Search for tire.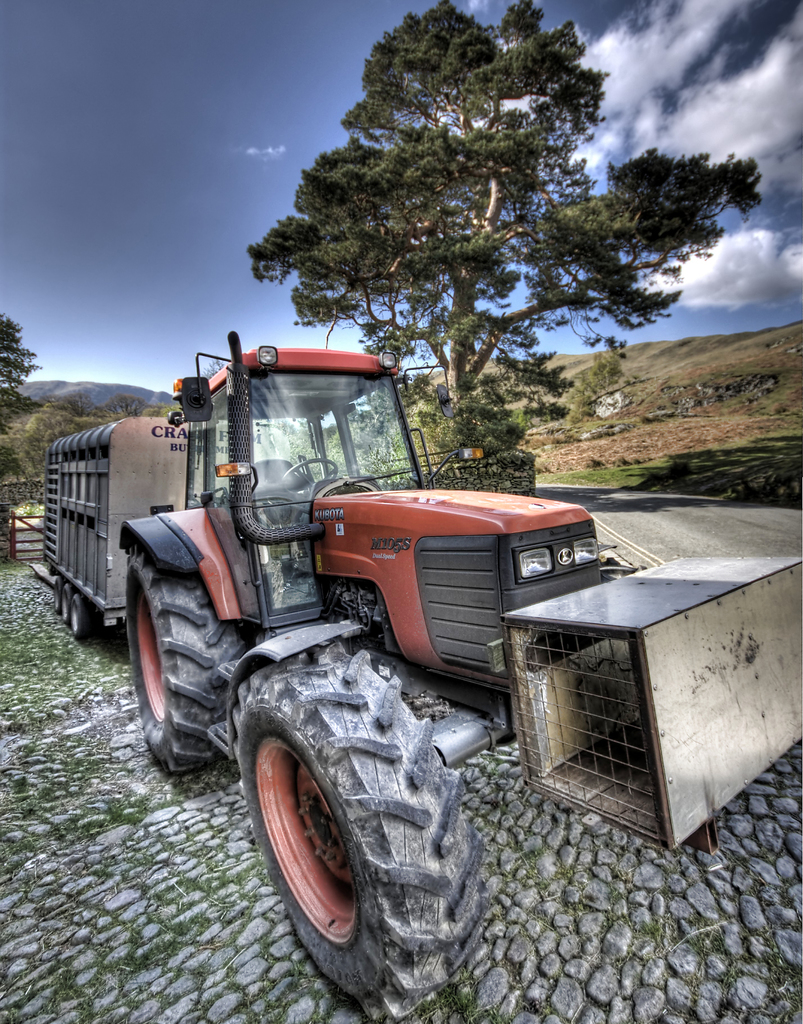
Found at pyautogui.locateOnScreen(63, 586, 76, 624).
